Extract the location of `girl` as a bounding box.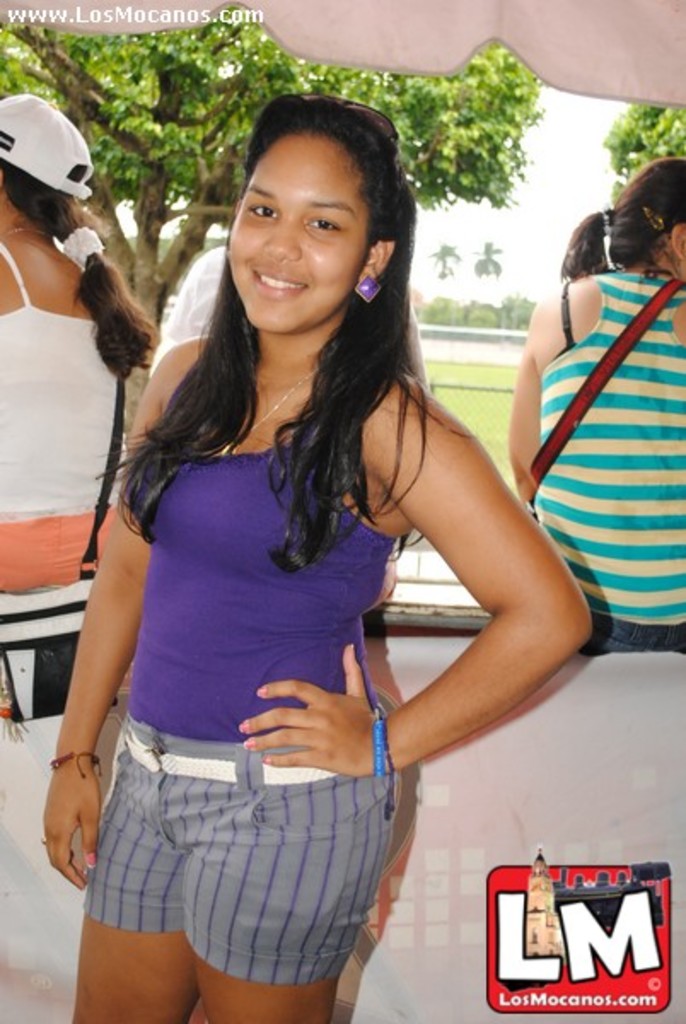
bbox=[27, 89, 599, 1022].
